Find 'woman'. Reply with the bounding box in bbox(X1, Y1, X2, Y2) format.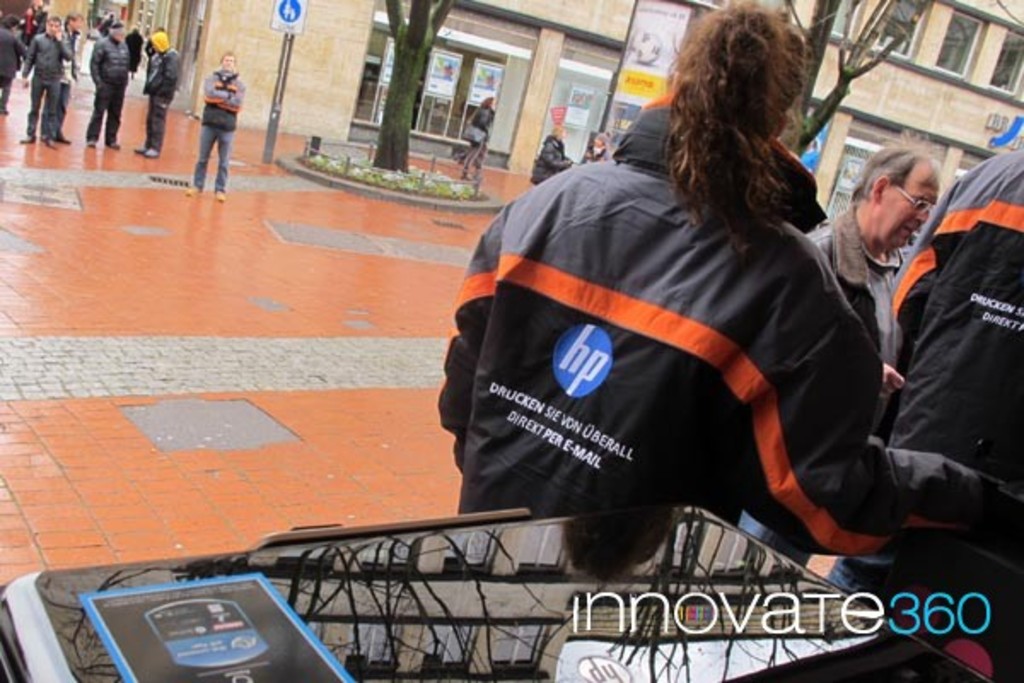
bbox(464, 90, 495, 188).
